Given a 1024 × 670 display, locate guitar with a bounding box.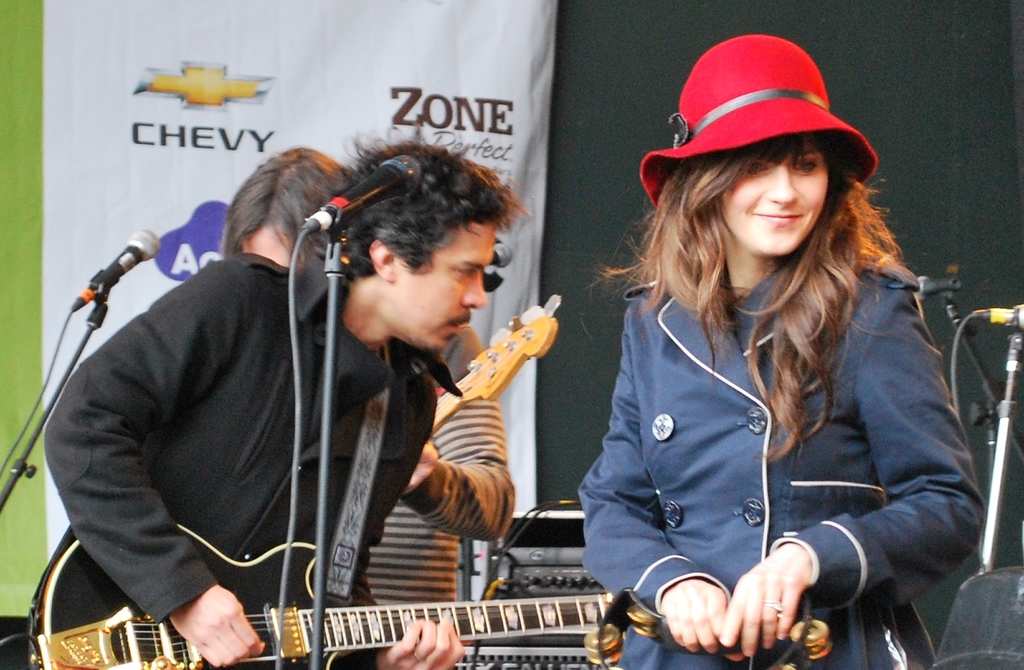
Located: x1=24 y1=532 x2=620 y2=669.
